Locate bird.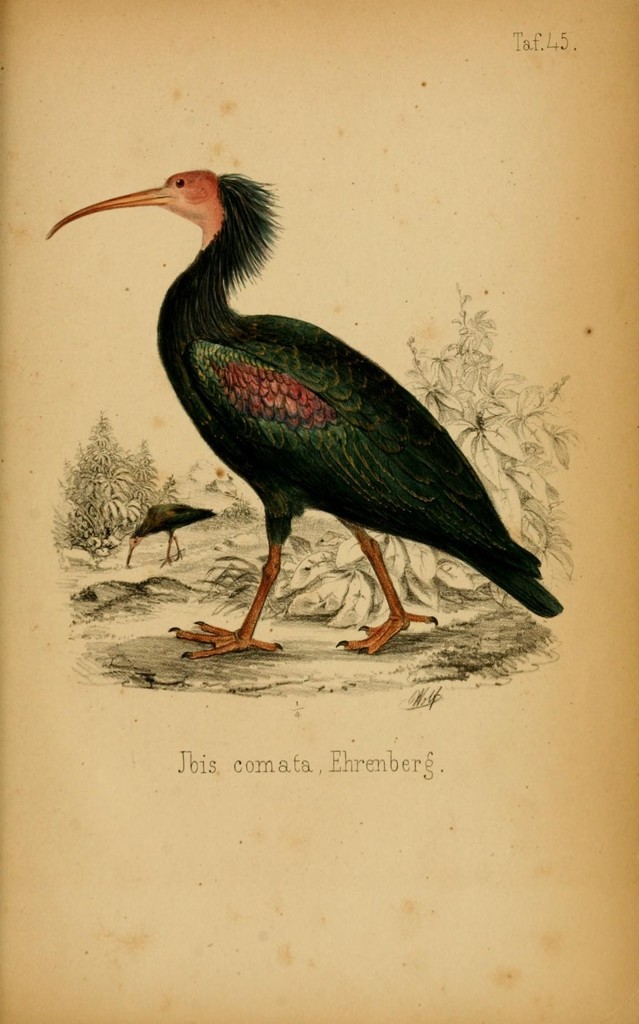
Bounding box: (125, 495, 219, 566).
